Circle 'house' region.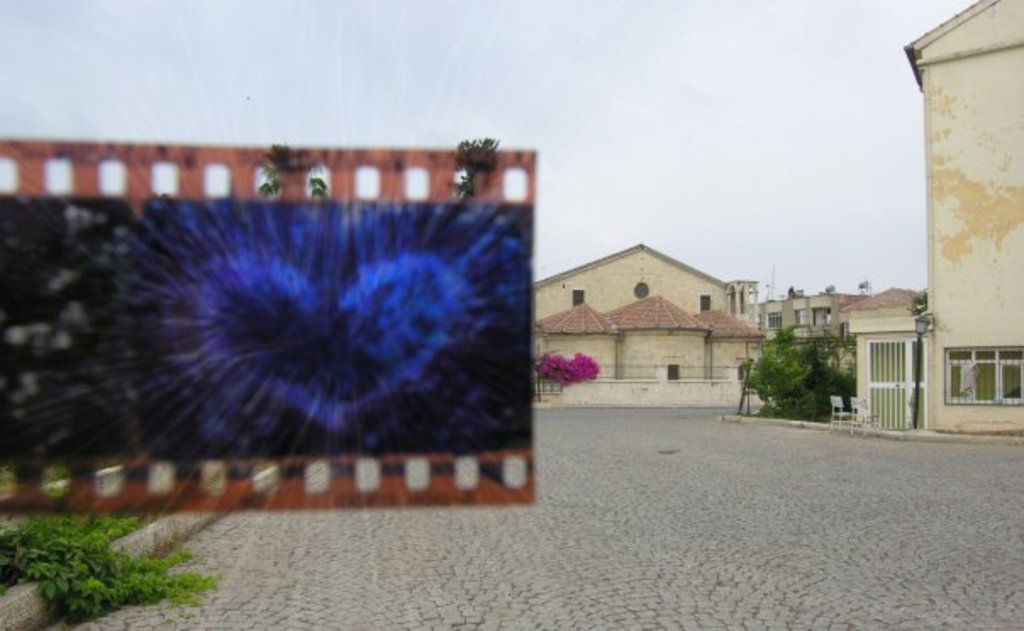
Region: select_region(892, 3, 1023, 468).
